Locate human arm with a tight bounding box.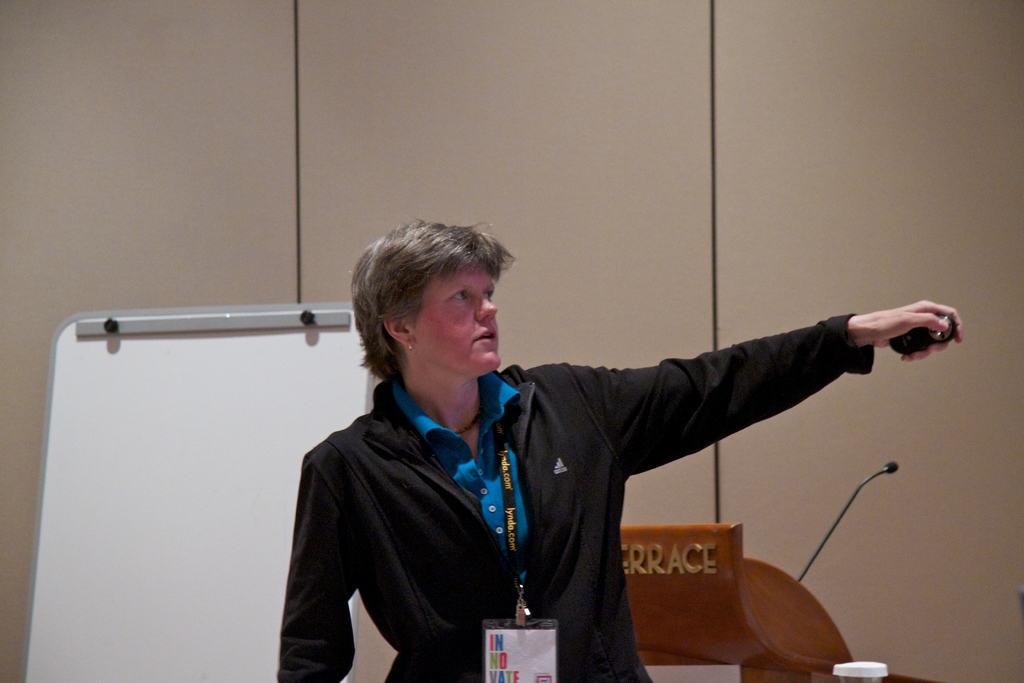
(277, 456, 362, 682).
